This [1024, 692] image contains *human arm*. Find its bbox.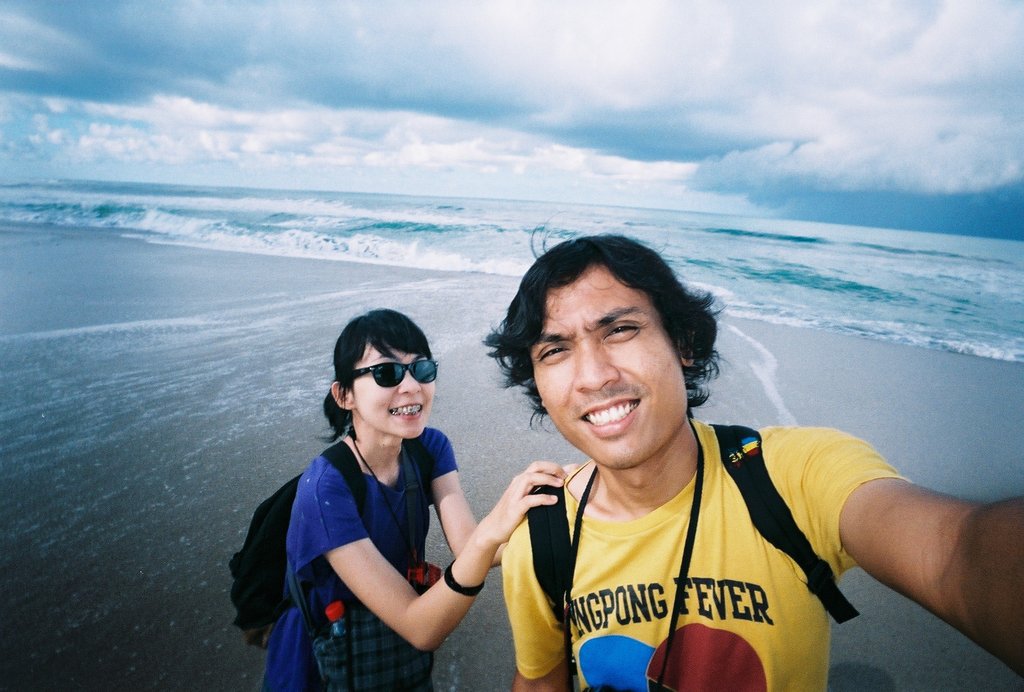
bbox=(508, 468, 586, 691).
